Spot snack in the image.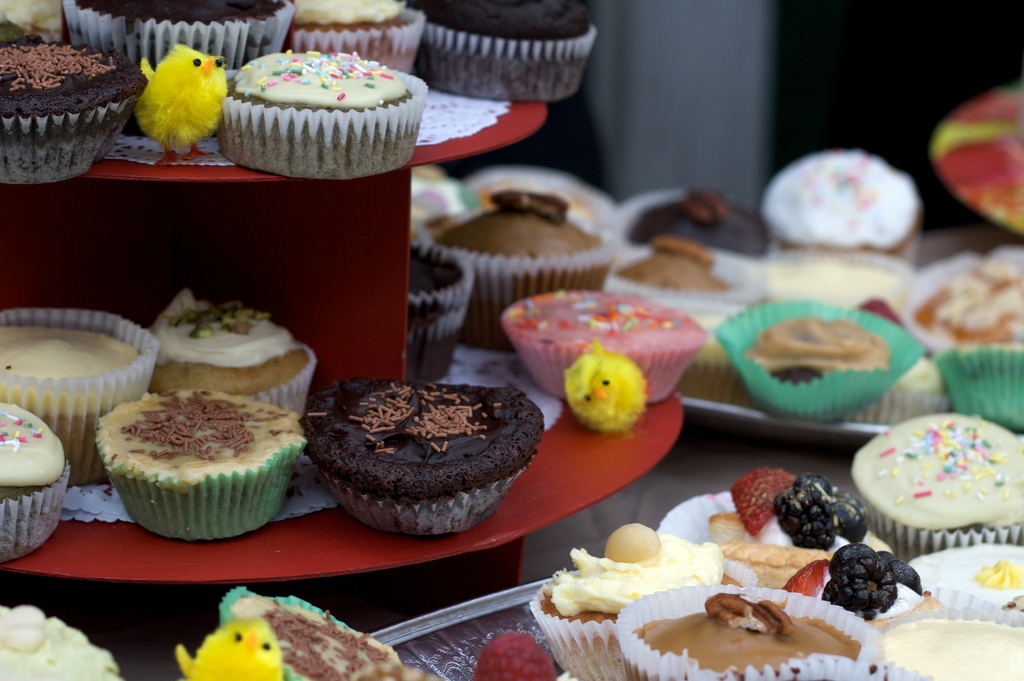
snack found at {"x1": 410, "y1": 241, "x2": 469, "y2": 385}.
